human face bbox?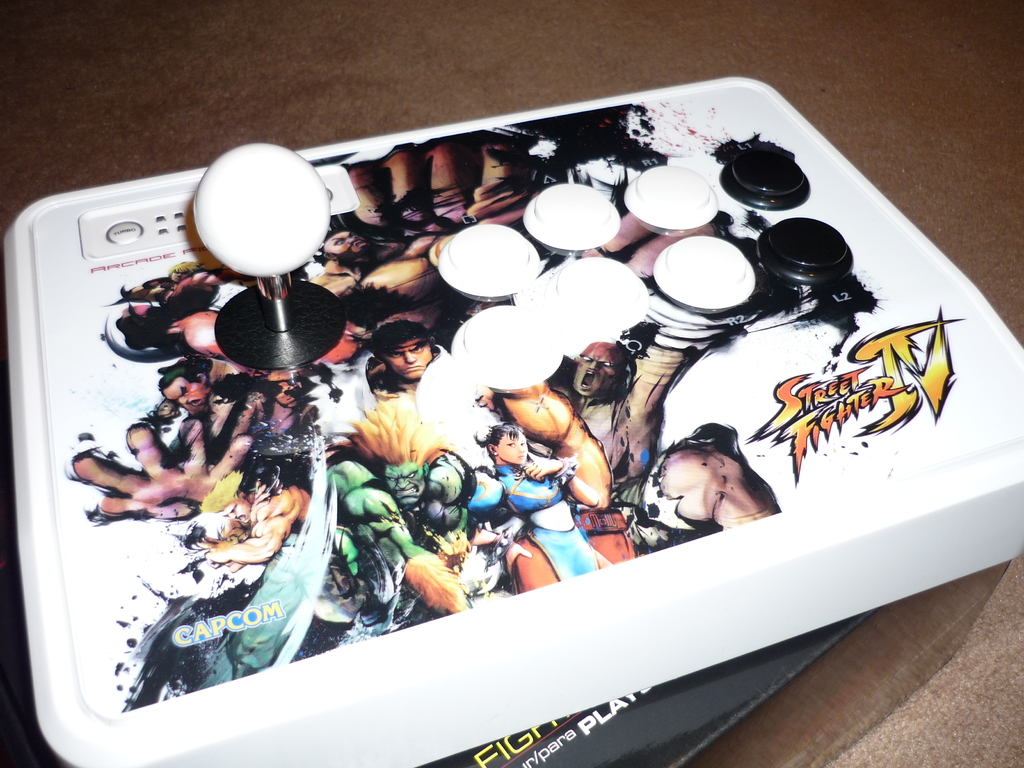
select_region(218, 500, 252, 525)
